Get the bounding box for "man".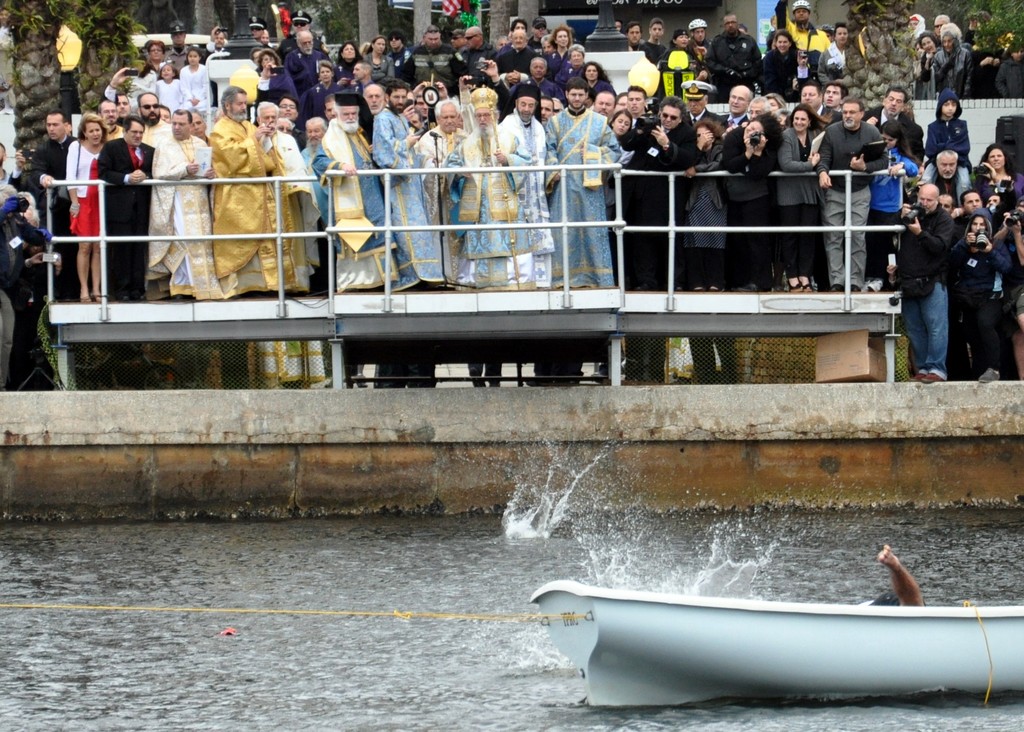
x1=540 y1=74 x2=625 y2=291.
